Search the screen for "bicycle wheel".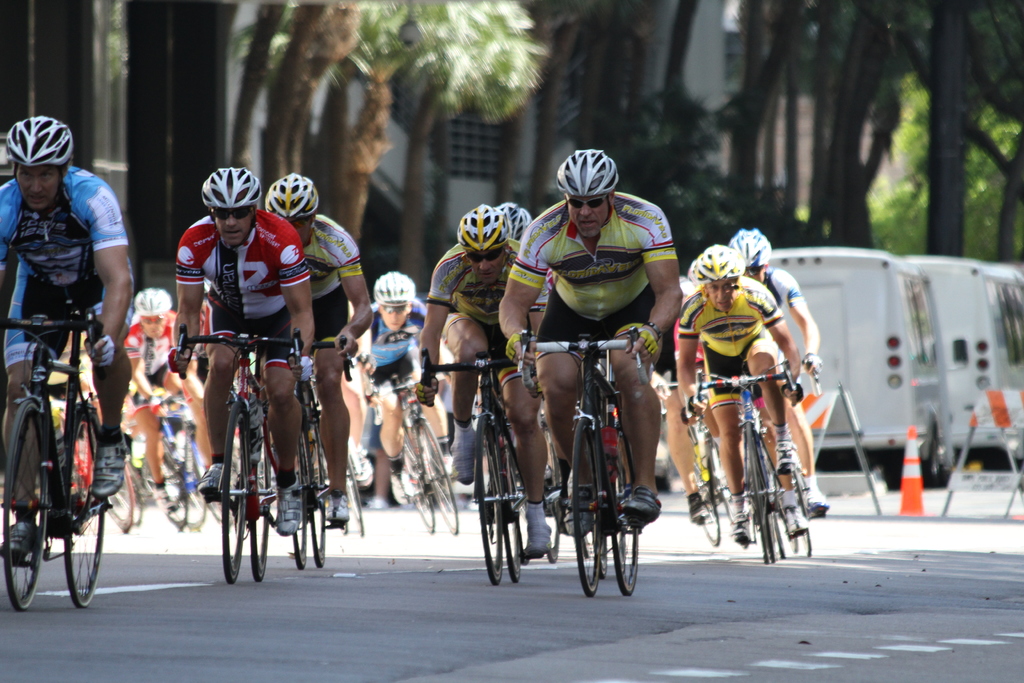
Found at 700:484:720:549.
